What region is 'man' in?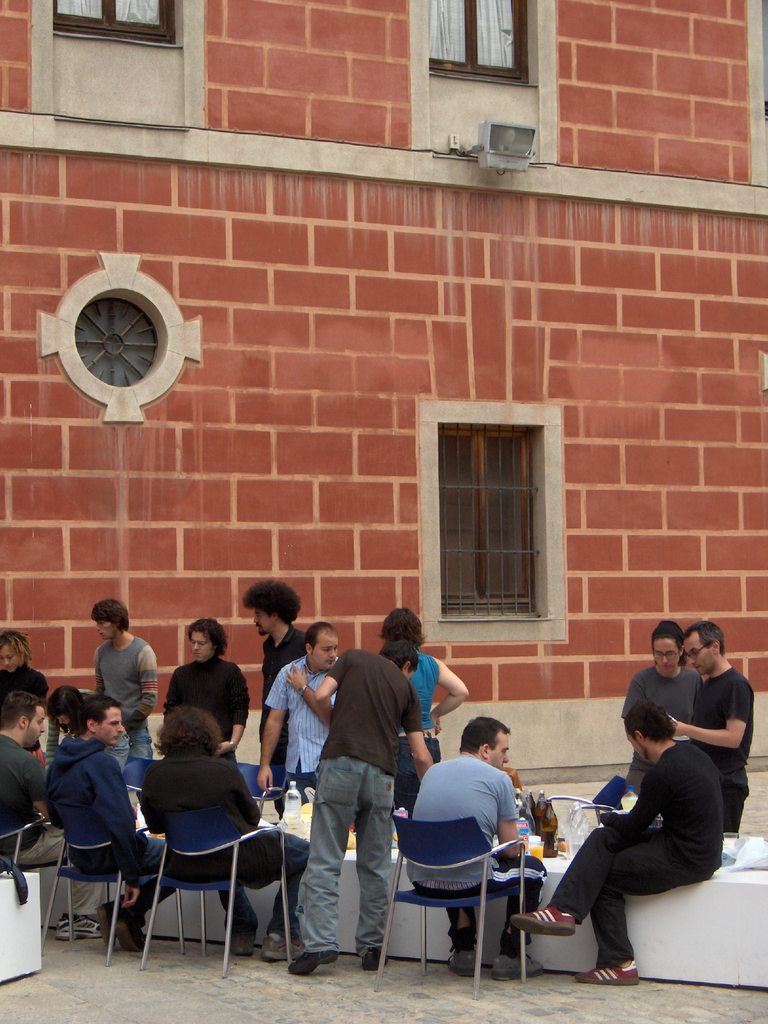
Rect(86, 602, 159, 747).
